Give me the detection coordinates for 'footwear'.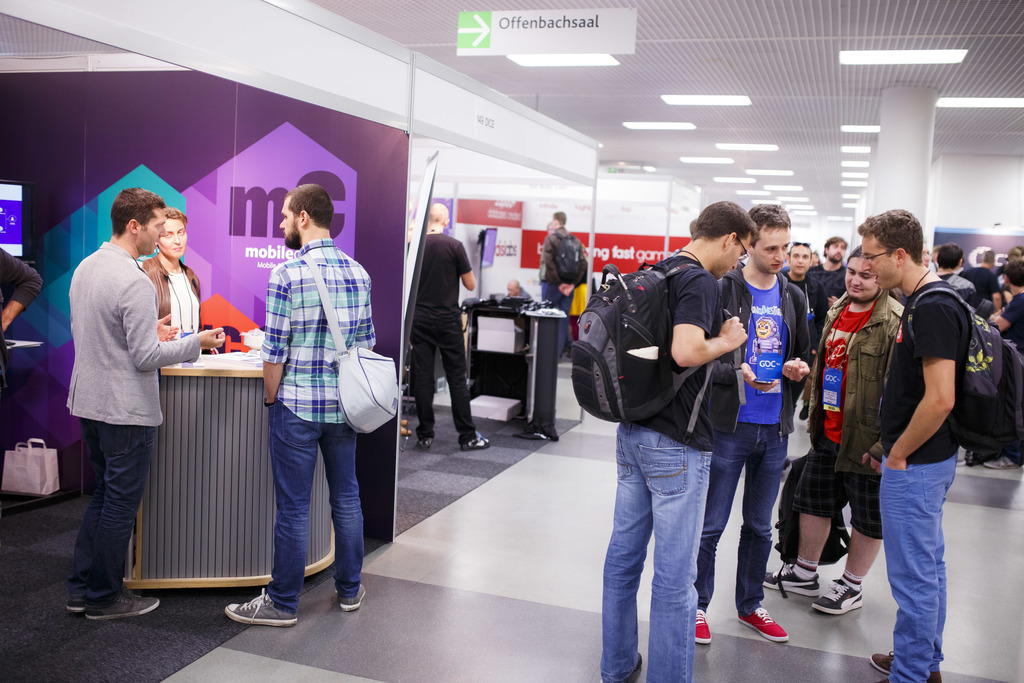
pyautogui.locateOnScreen(744, 607, 782, 644).
